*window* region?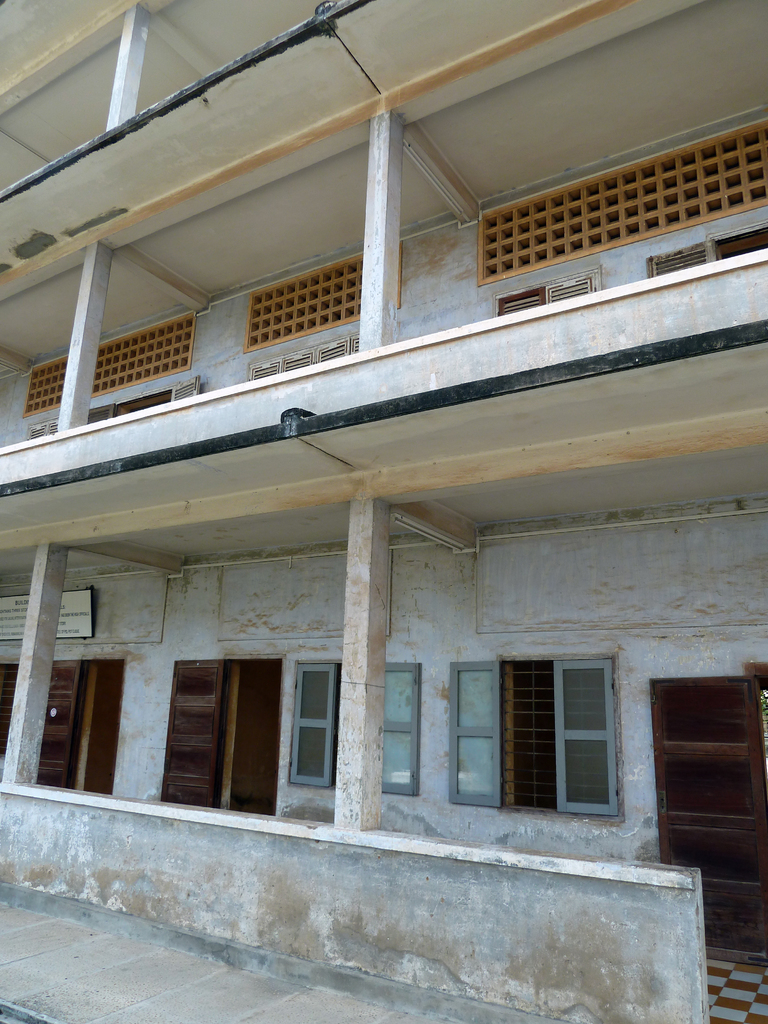
x1=475, y1=636, x2=634, y2=819
